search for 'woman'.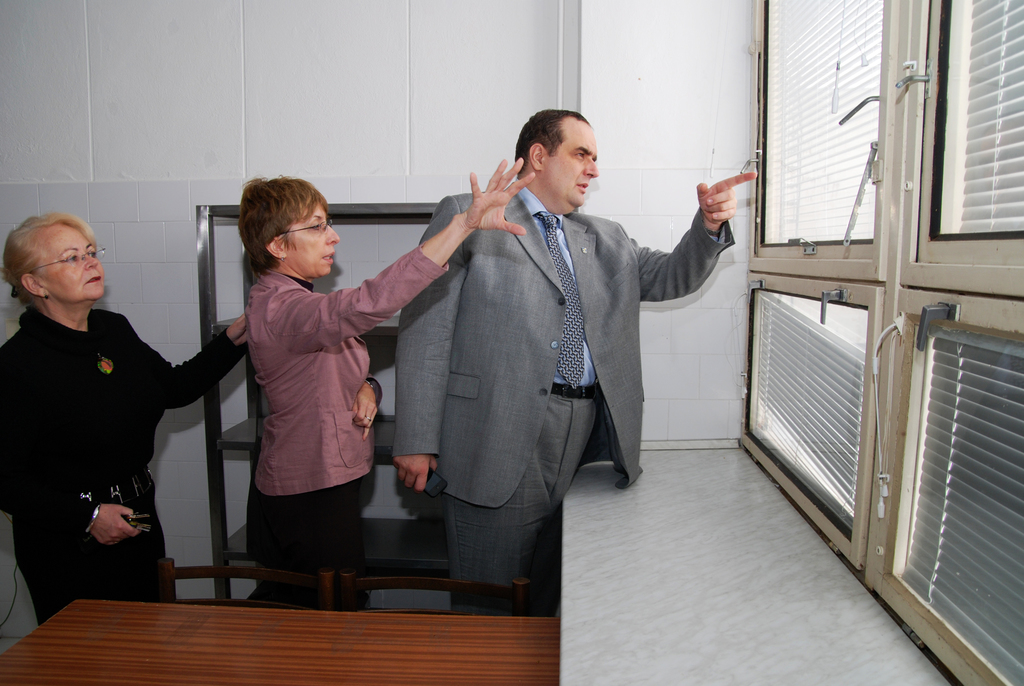
Found at region(239, 156, 536, 610).
